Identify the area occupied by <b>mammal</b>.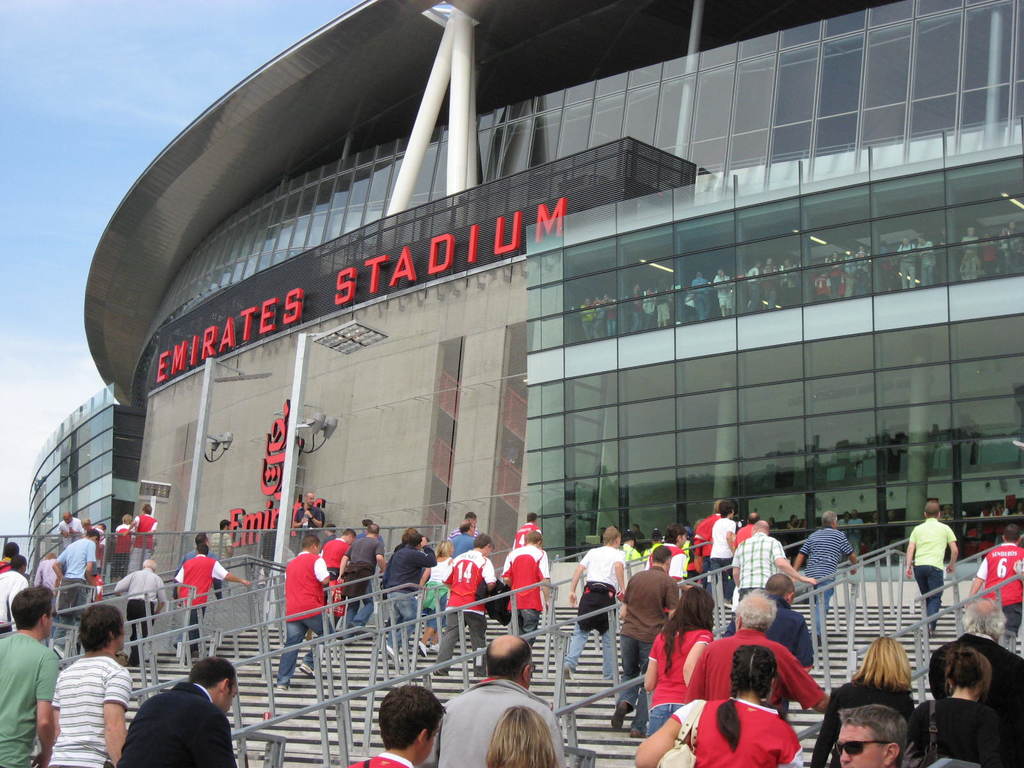
Area: [33, 598, 134, 767].
